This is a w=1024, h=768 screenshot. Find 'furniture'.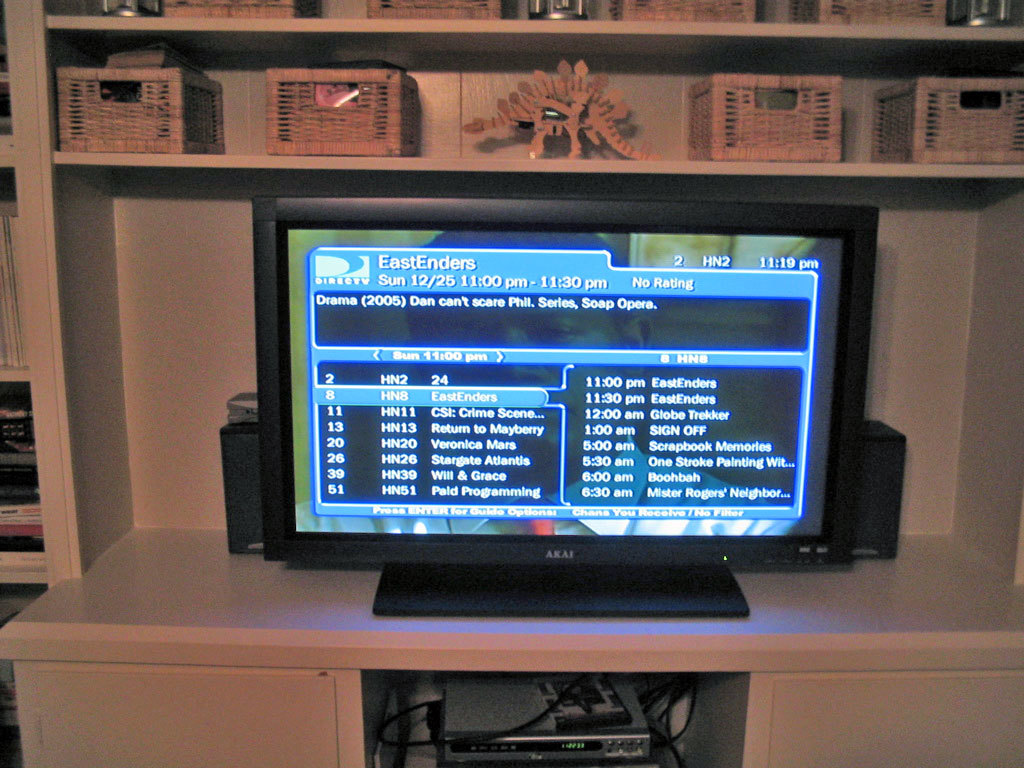
Bounding box: box(0, 0, 1023, 767).
